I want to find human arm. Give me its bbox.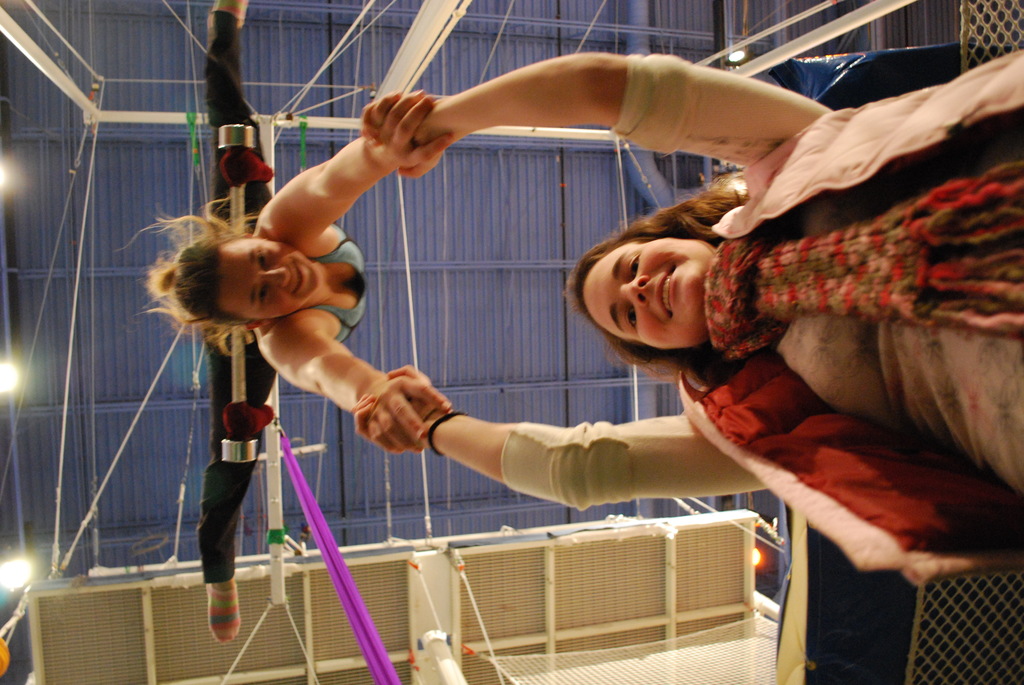
246:83:459:260.
